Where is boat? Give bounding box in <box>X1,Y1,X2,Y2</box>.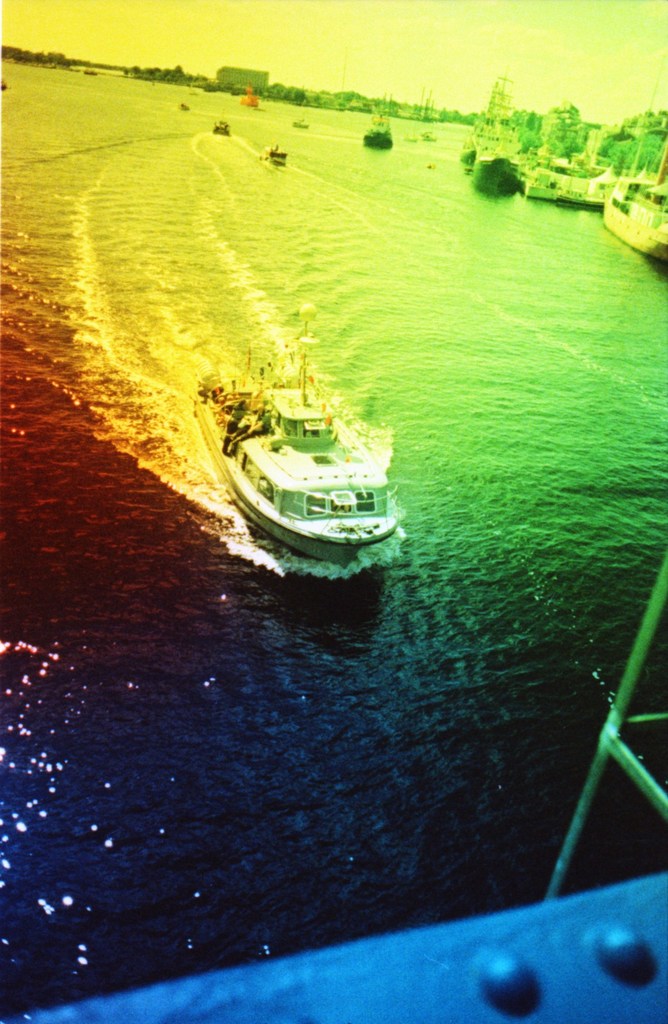
<box>602,147,667,264</box>.
